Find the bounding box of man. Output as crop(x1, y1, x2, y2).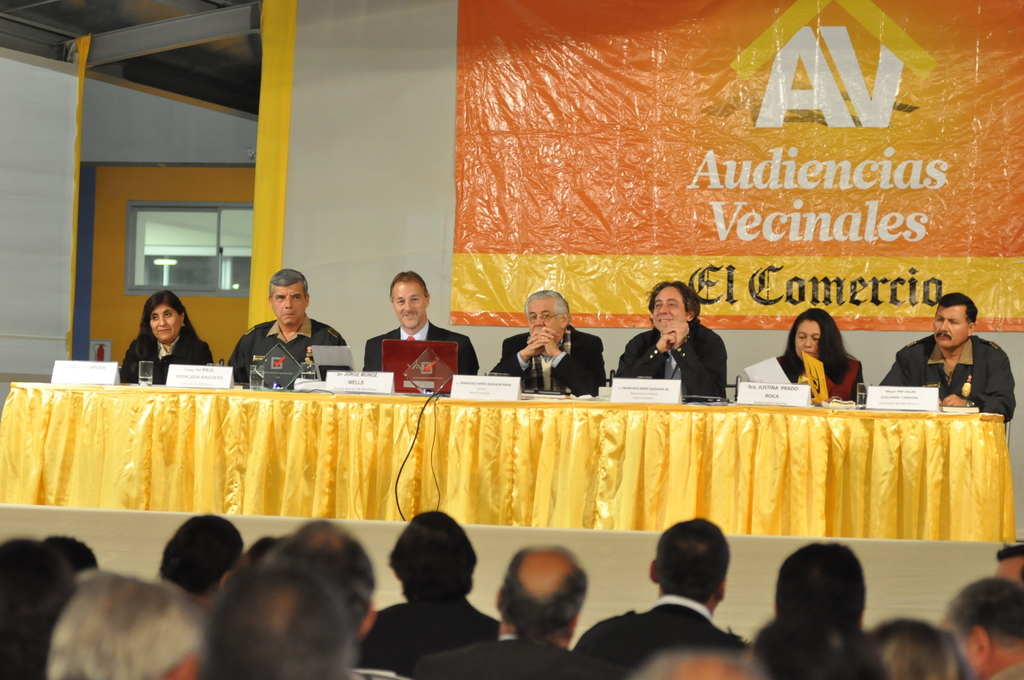
crop(484, 289, 604, 398).
